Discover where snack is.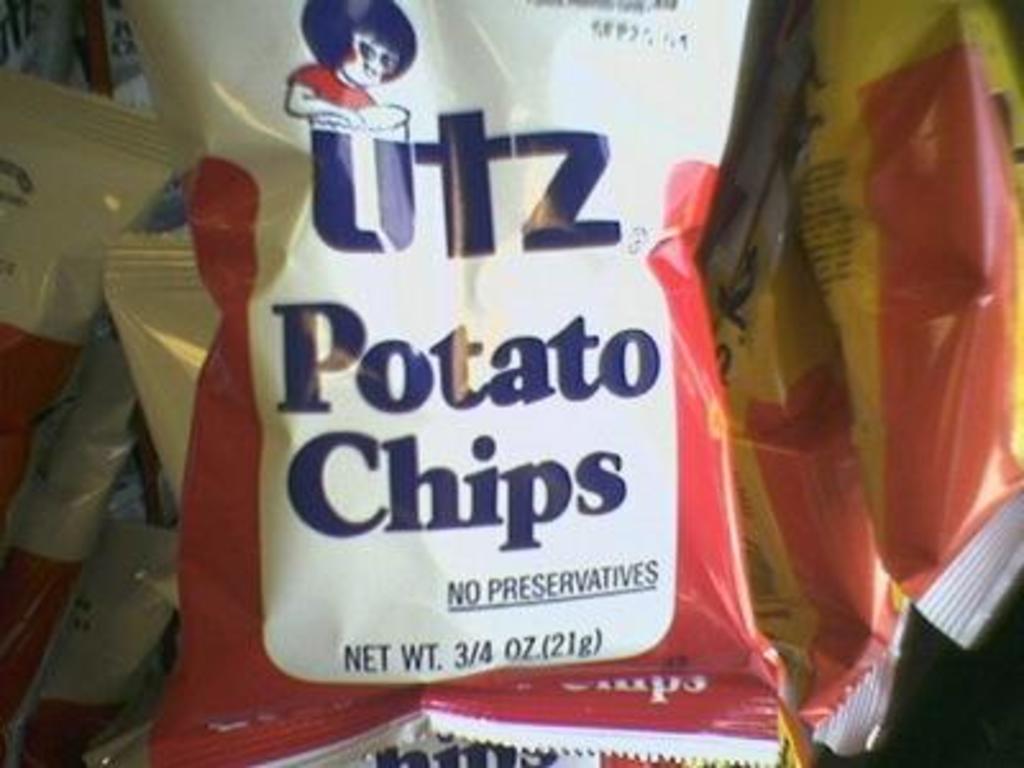
Discovered at {"left": 817, "top": 0, "right": 1021, "bottom": 650}.
